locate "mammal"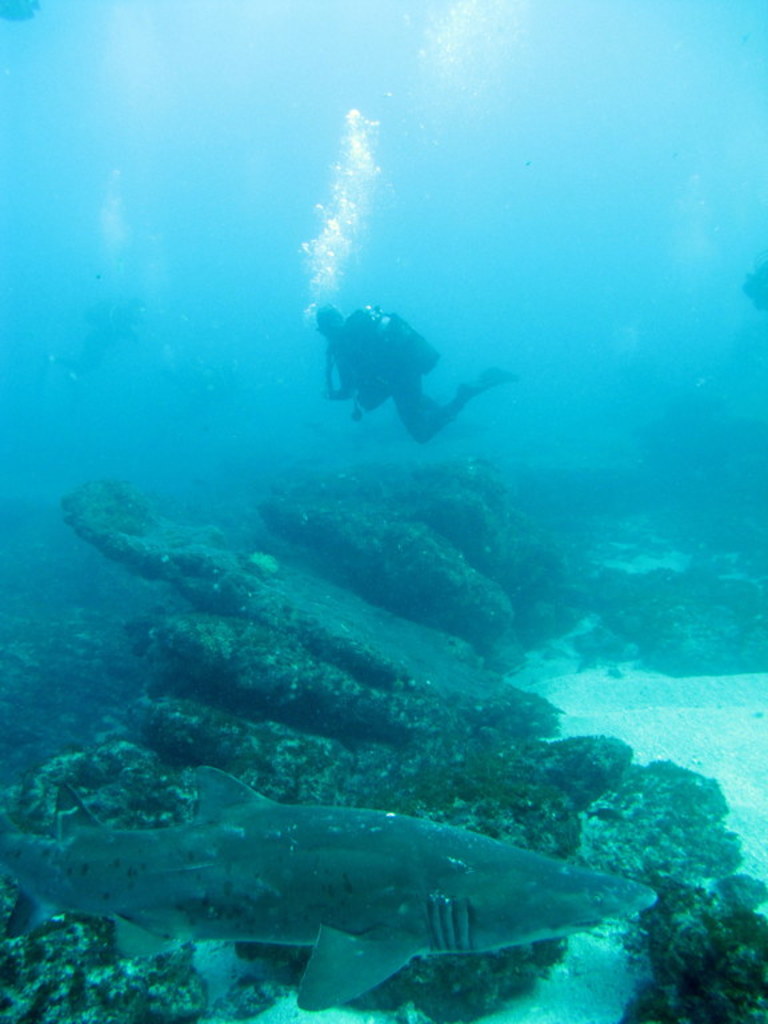
[x1=315, y1=300, x2=516, y2=443]
